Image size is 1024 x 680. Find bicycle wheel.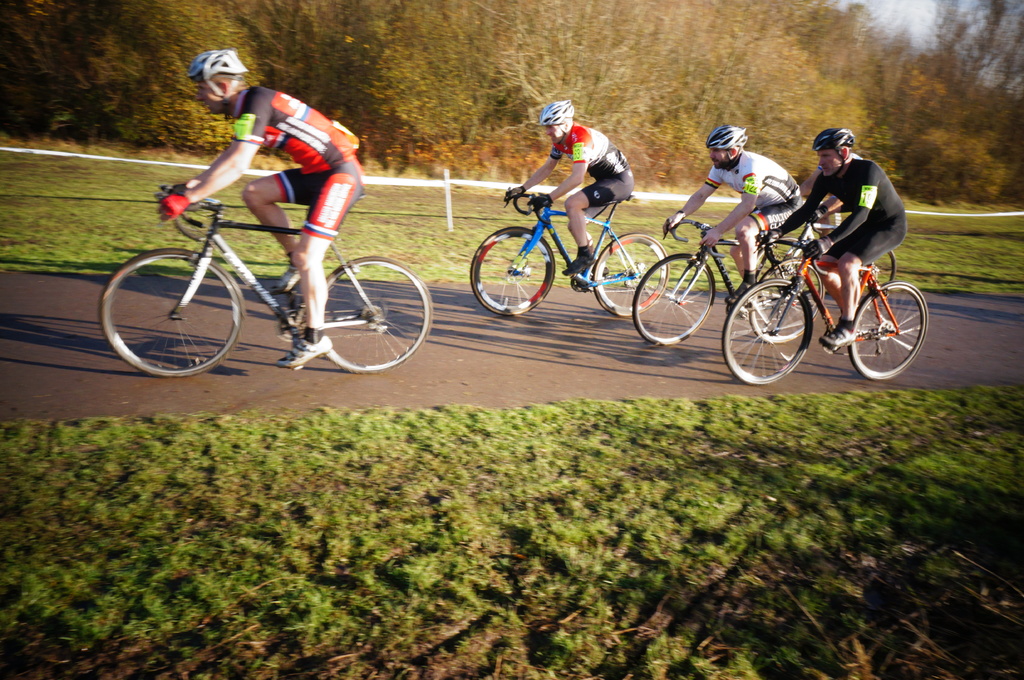
pyautogui.locateOnScreen(471, 228, 554, 316).
